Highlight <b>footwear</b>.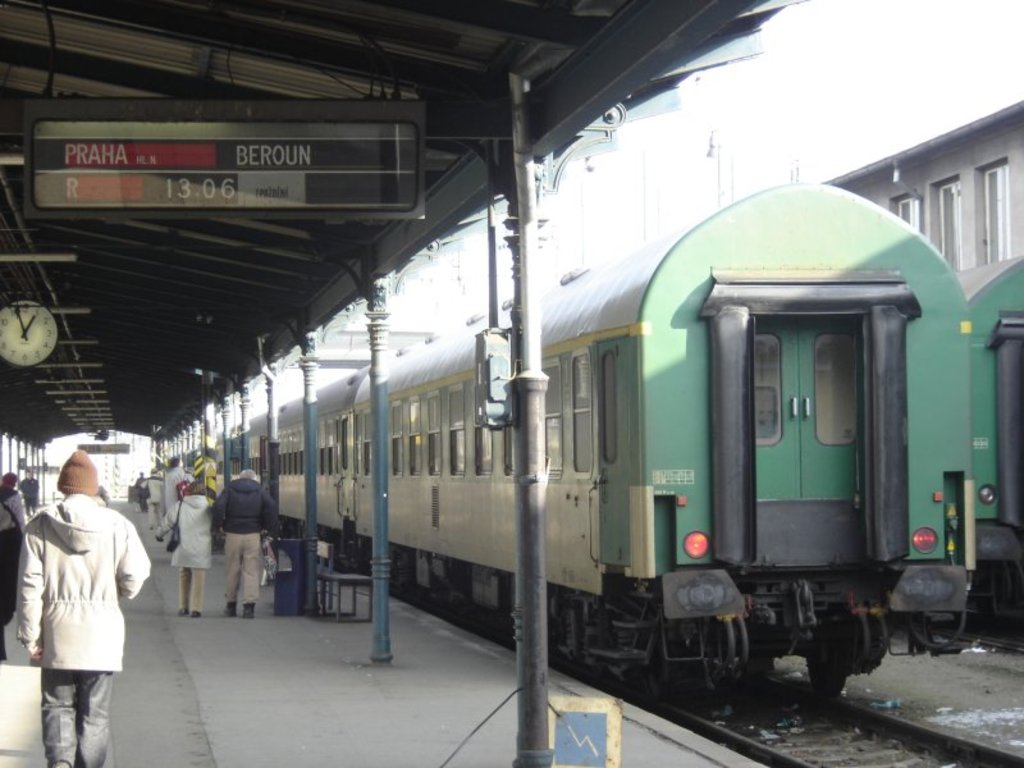
Highlighted region: pyautogui.locateOnScreen(188, 611, 197, 614).
